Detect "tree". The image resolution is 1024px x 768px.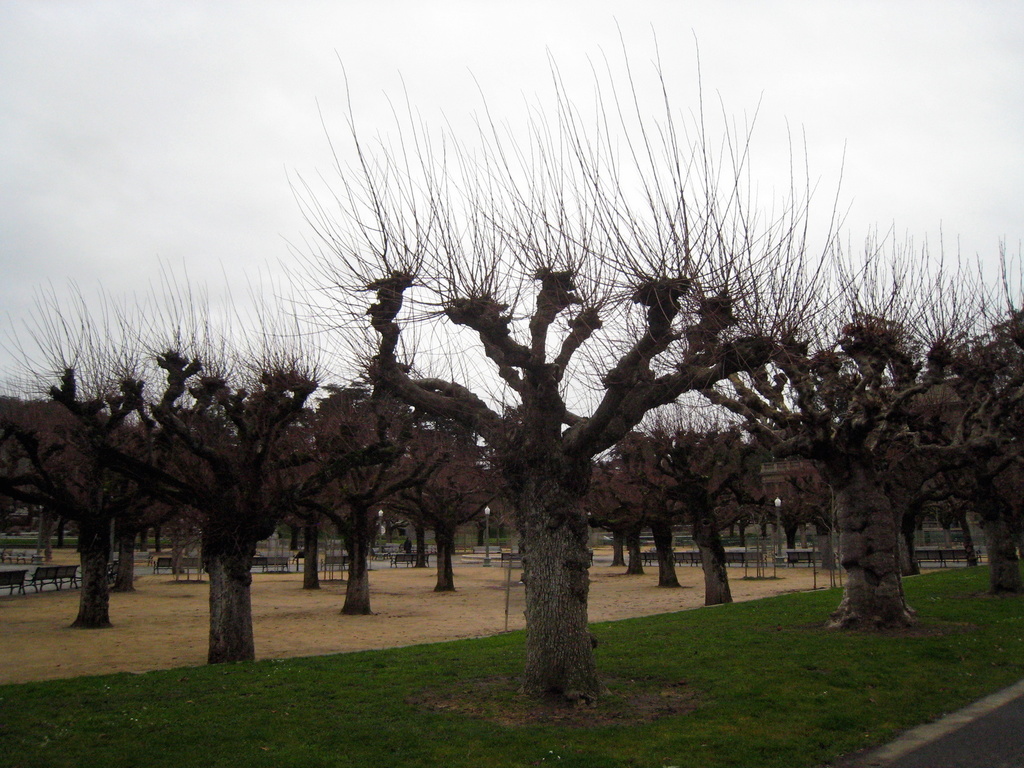
{"left": 748, "top": 228, "right": 950, "bottom": 643}.
